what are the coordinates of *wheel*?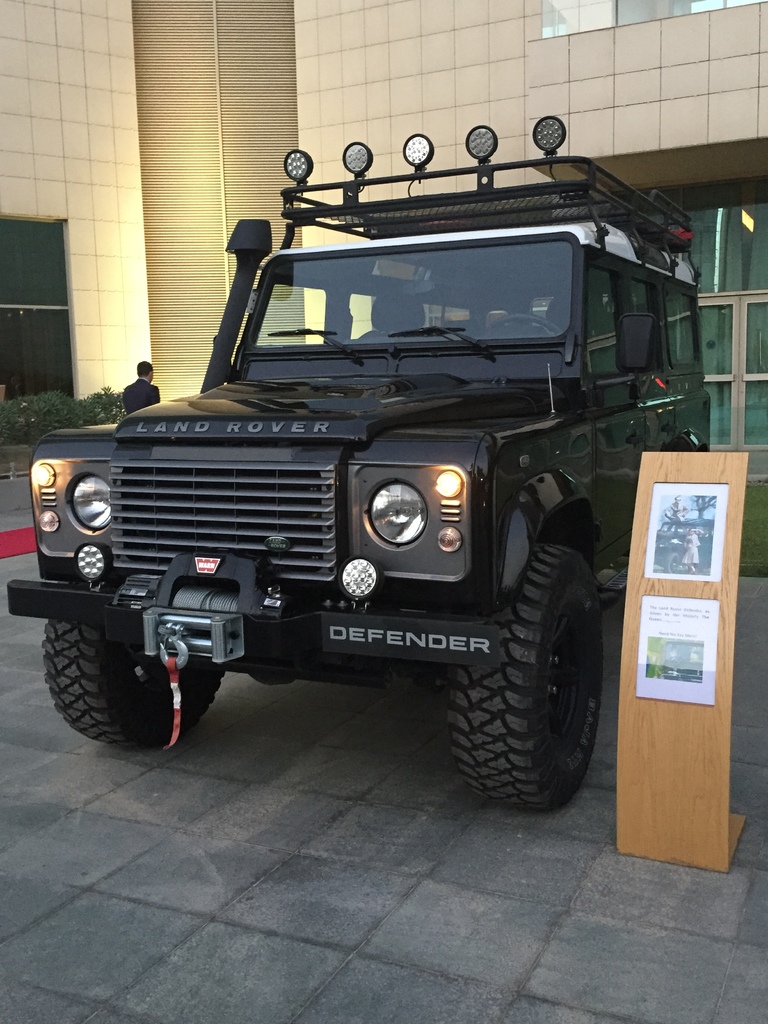
(left=440, top=540, right=604, bottom=808).
